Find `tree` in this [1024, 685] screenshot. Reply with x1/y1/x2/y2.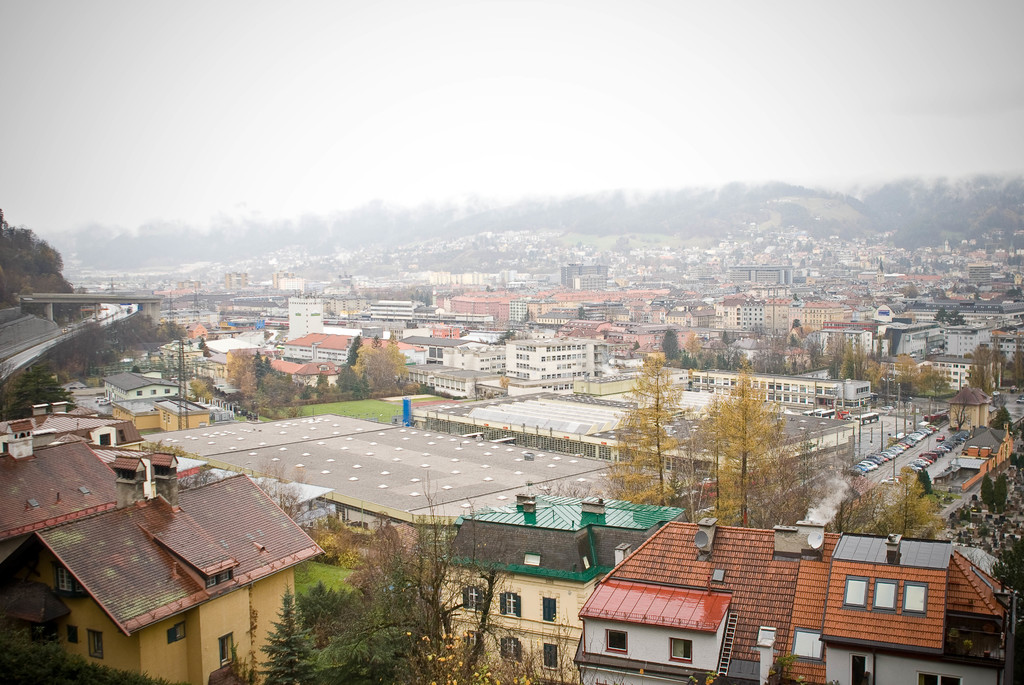
842/468/955/546.
